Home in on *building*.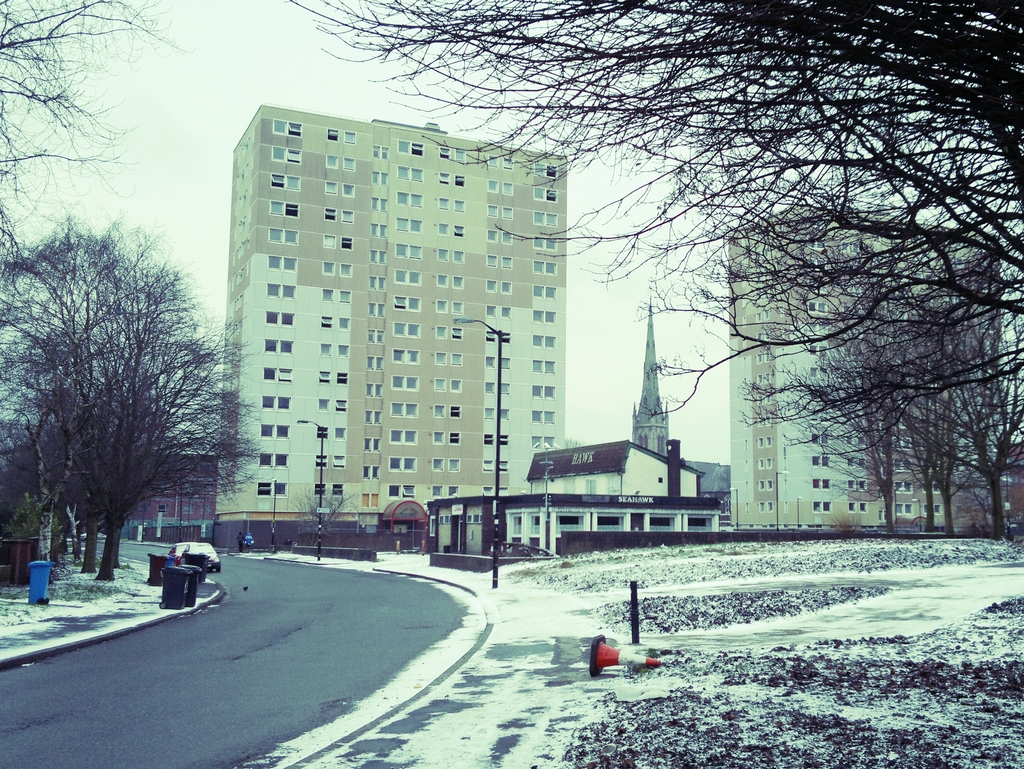
Homed in at detection(120, 453, 221, 546).
